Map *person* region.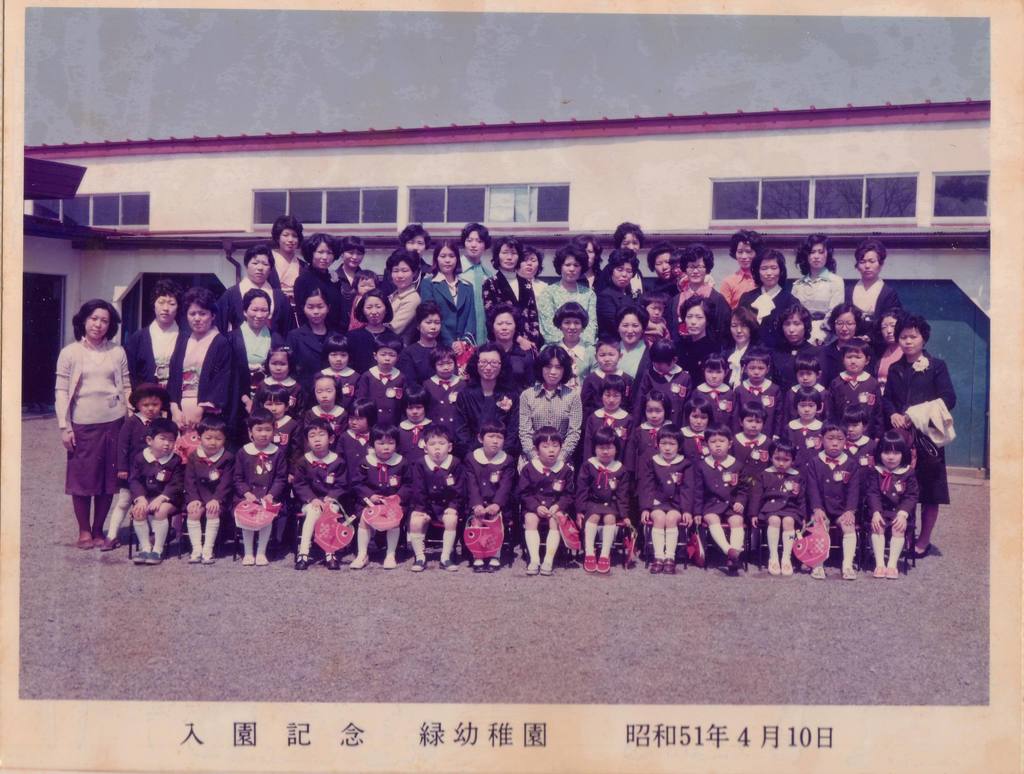
Mapped to BBox(515, 243, 554, 326).
